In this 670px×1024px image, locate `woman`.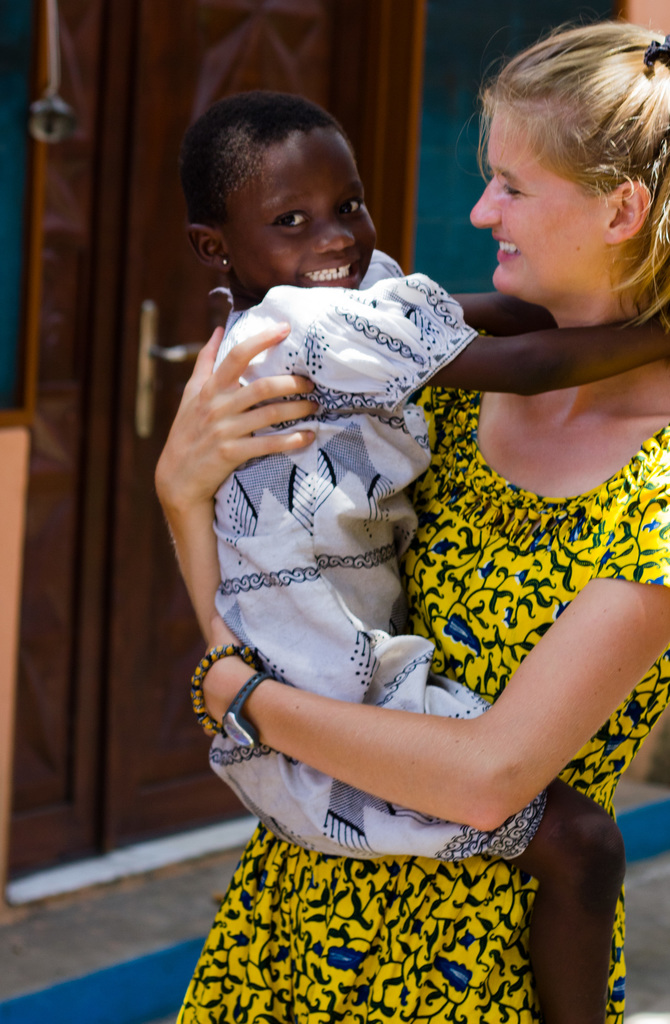
Bounding box: [151, 1, 669, 1023].
